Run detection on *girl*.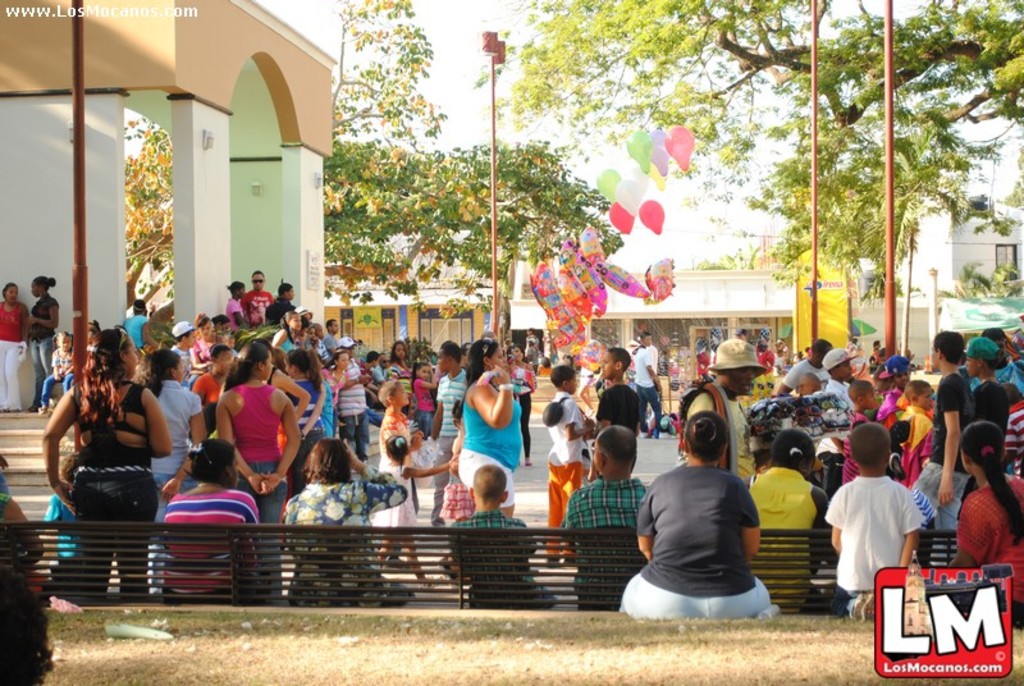
Result: 224 278 244 329.
